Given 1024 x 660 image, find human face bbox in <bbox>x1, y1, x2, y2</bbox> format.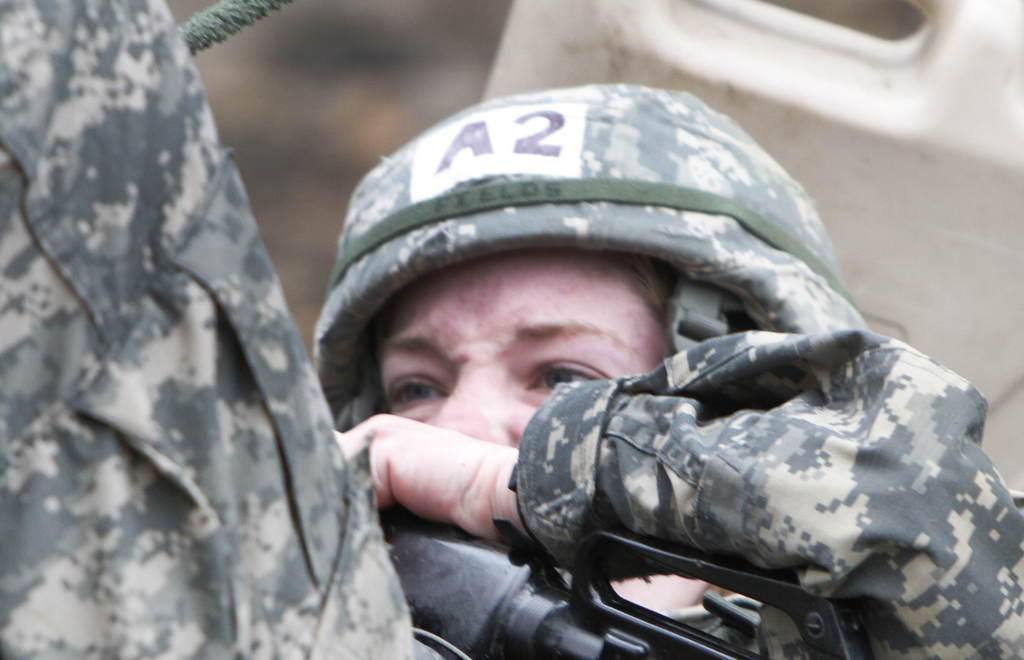
<bbox>369, 250, 674, 445</bbox>.
